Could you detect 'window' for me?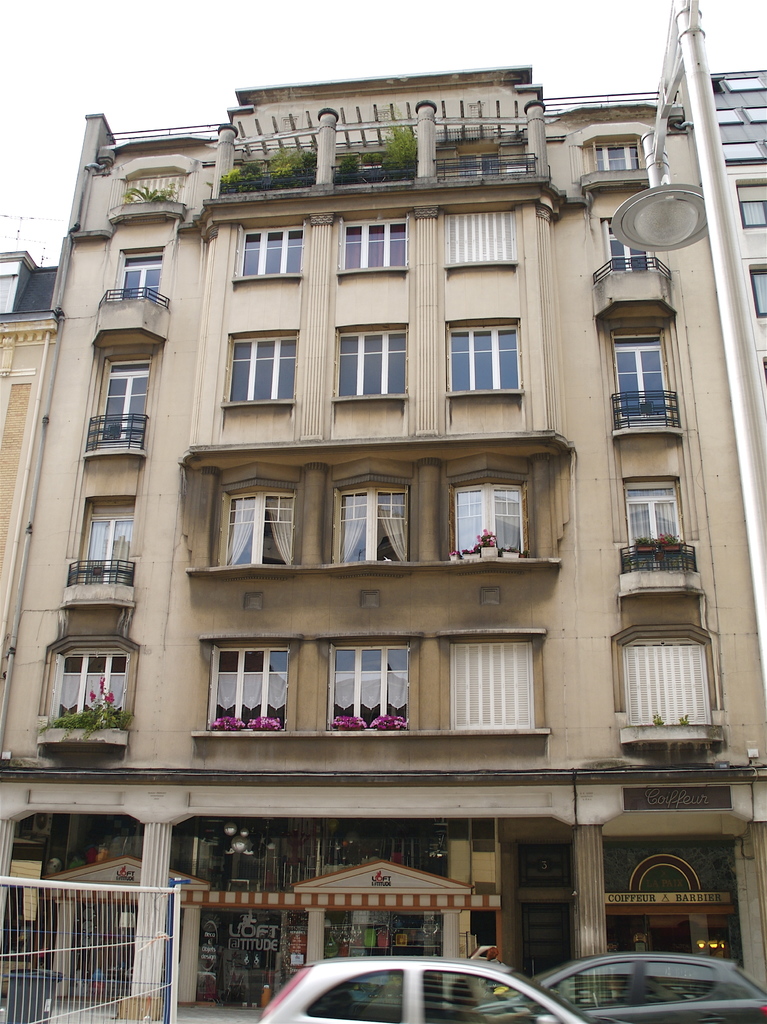
Detection result: (x1=442, y1=483, x2=535, y2=567).
